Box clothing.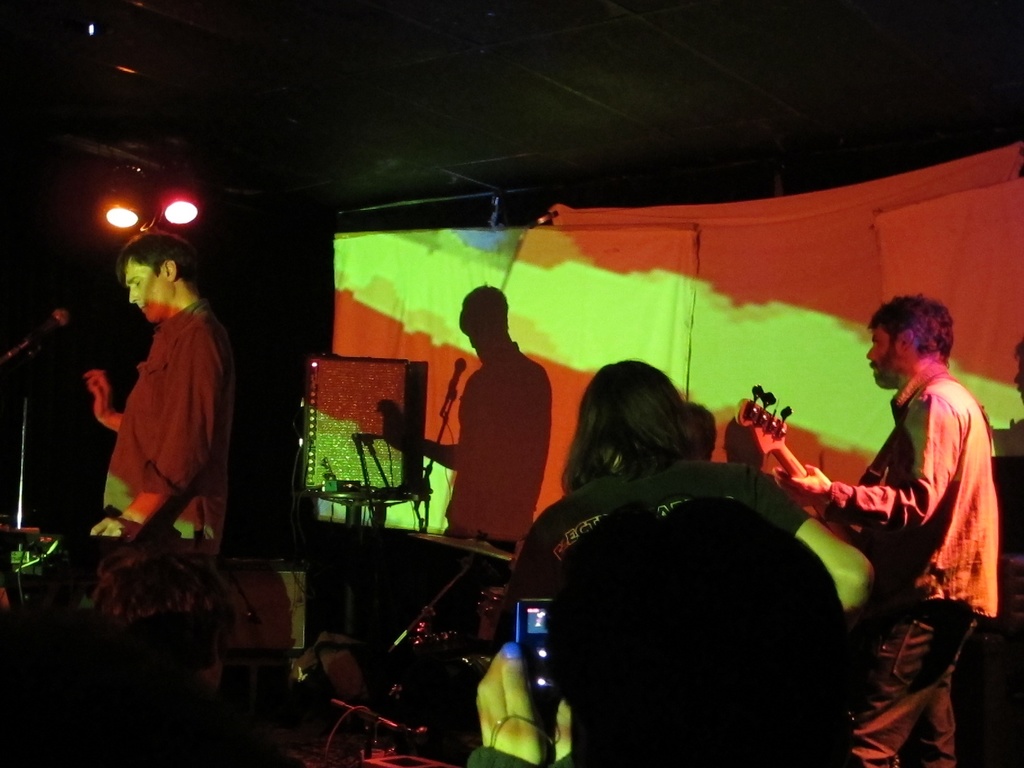
103:298:233:564.
